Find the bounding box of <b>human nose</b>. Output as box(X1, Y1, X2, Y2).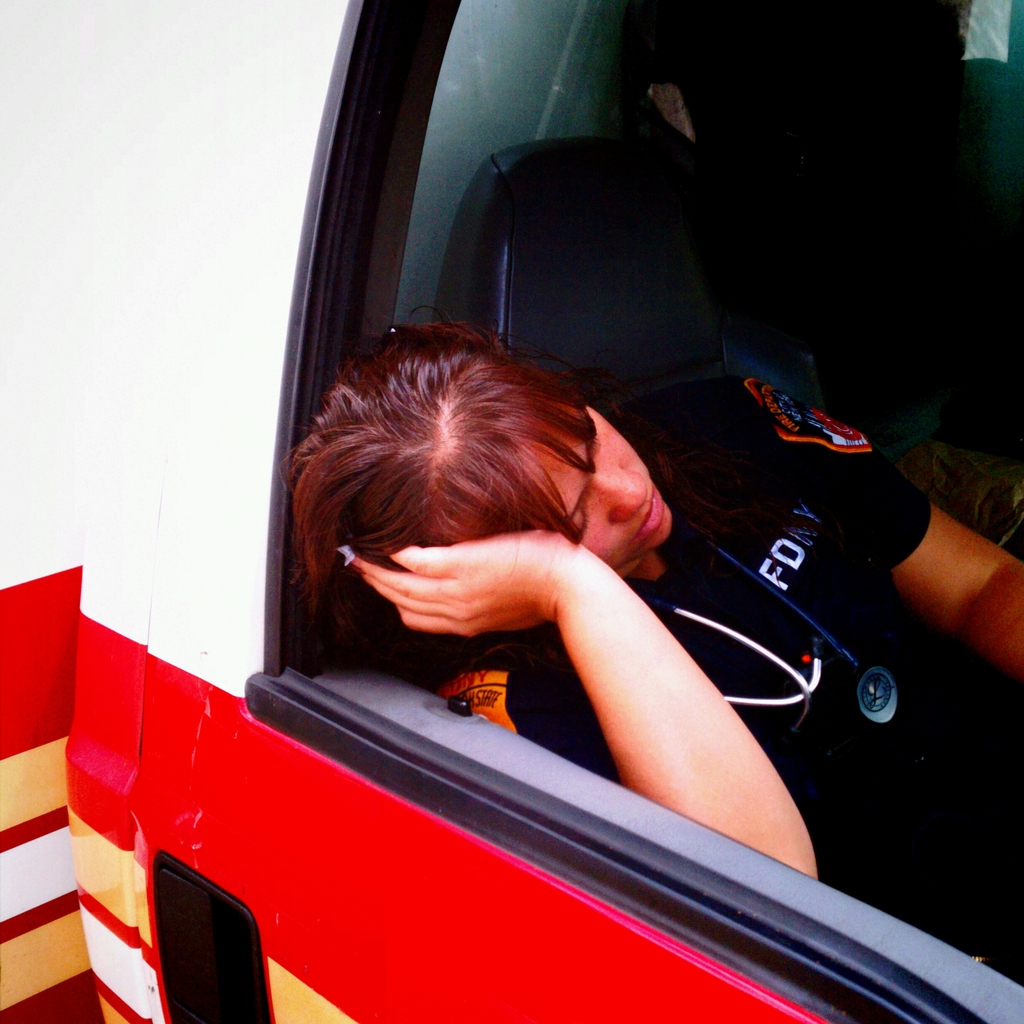
box(592, 471, 646, 524).
